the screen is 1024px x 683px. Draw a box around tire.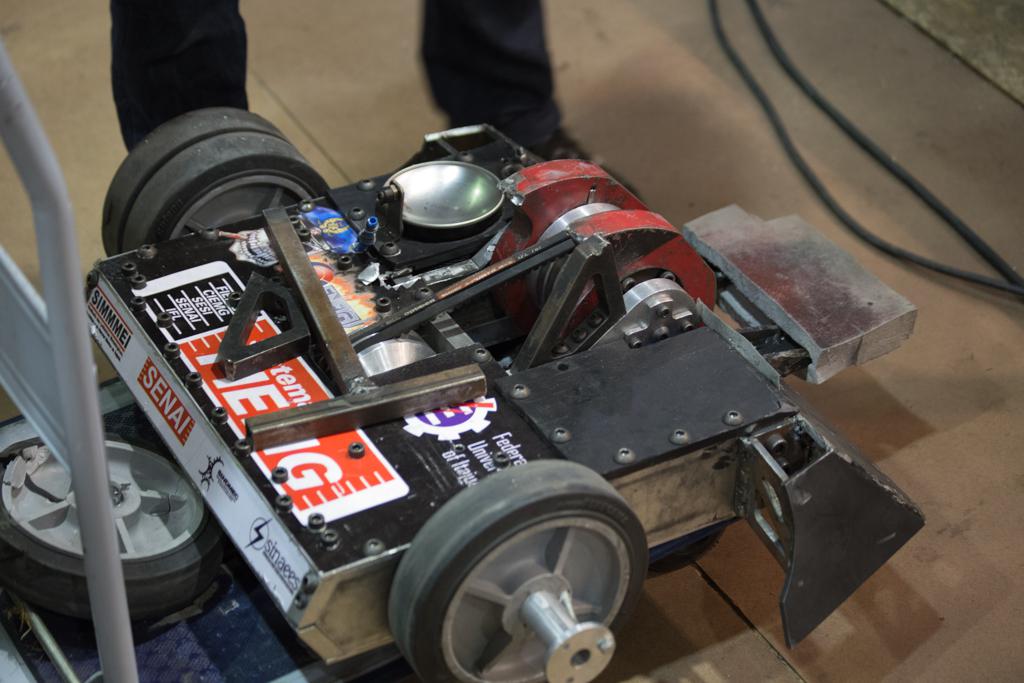
pyautogui.locateOnScreen(102, 105, 330, 251).
